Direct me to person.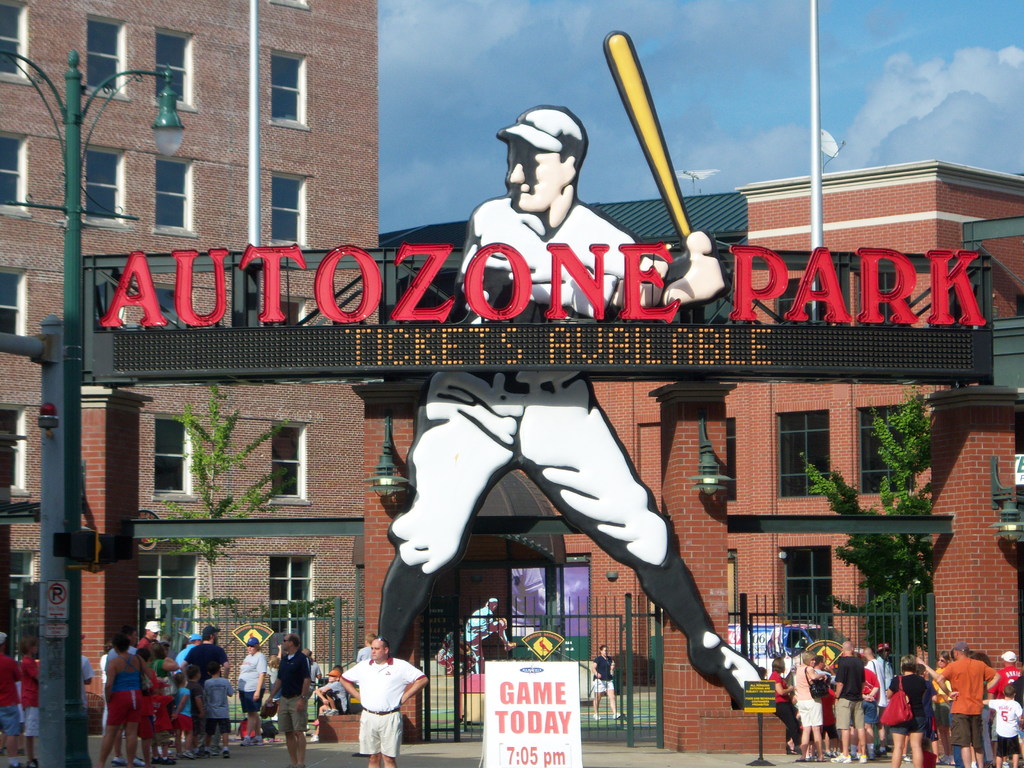
Direction: (319, 668, 352, 714).
